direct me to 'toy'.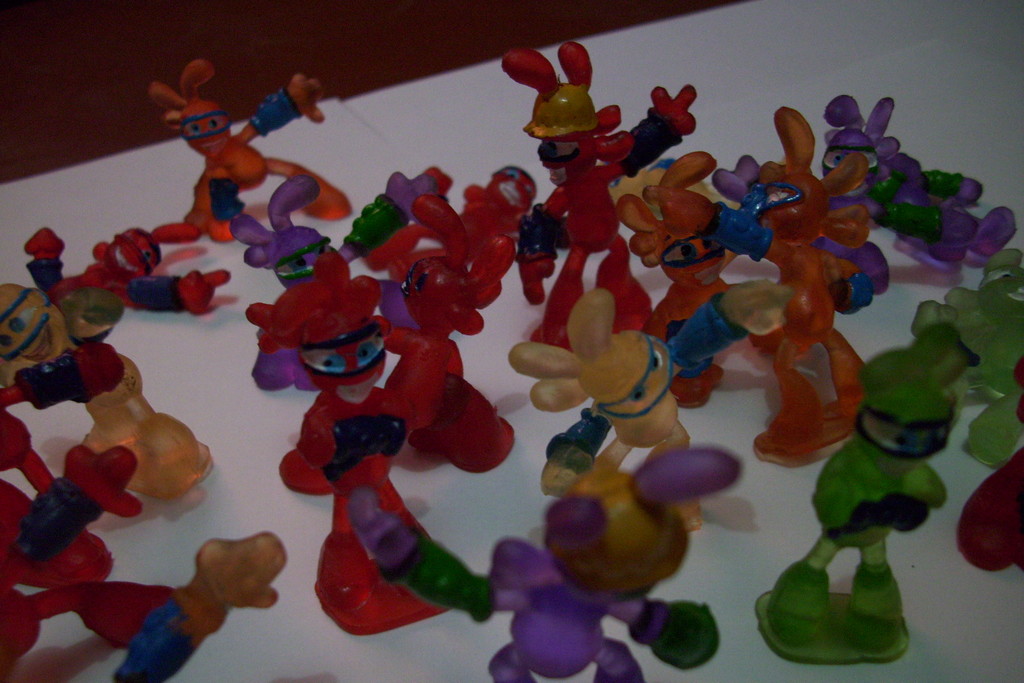
Direction: bbox=[496, 58, 703, 352].
